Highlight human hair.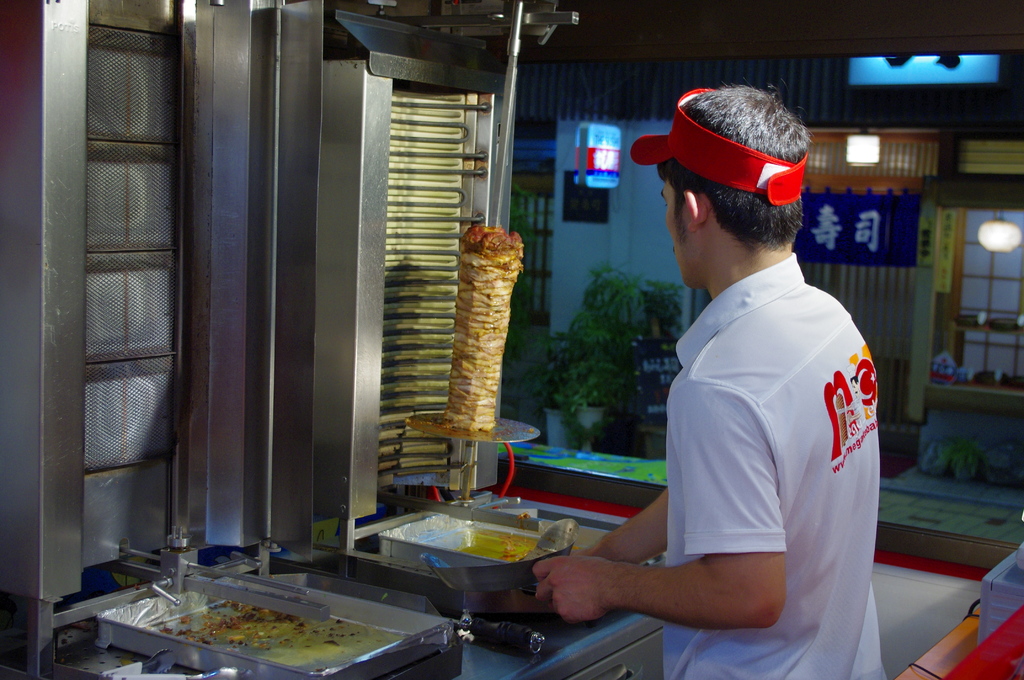
Highlighted region: bbox=(668, 90, 820, 243).
